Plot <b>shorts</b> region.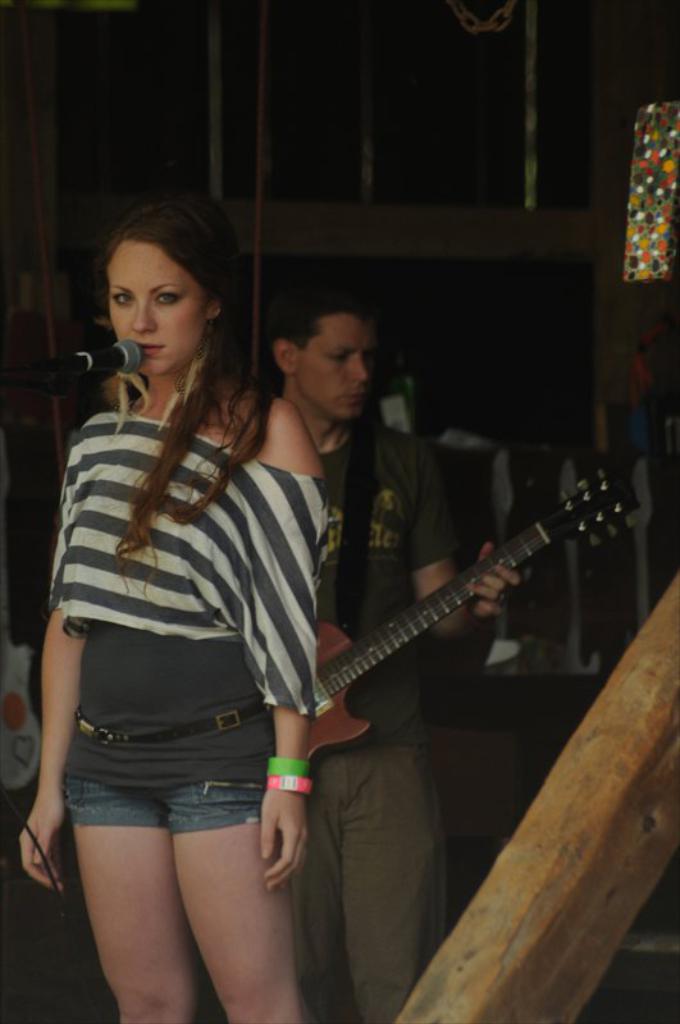
Plotted at detection(63, 774, 268, 837).
